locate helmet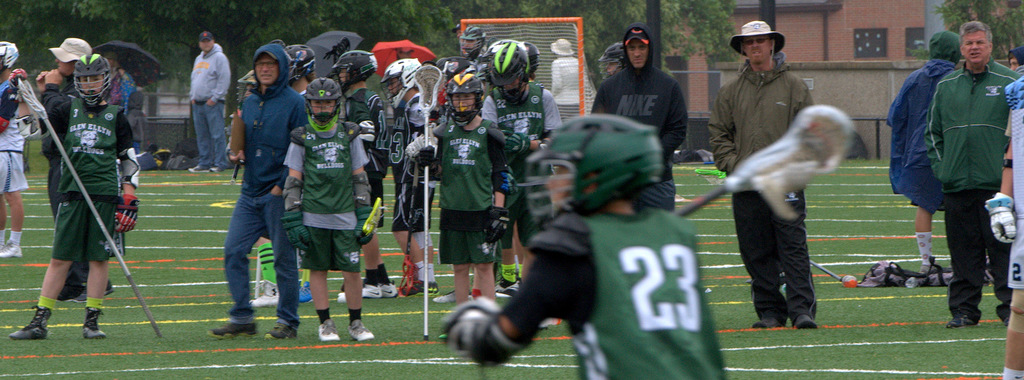
<region>0, 39, 21, 74</region>
